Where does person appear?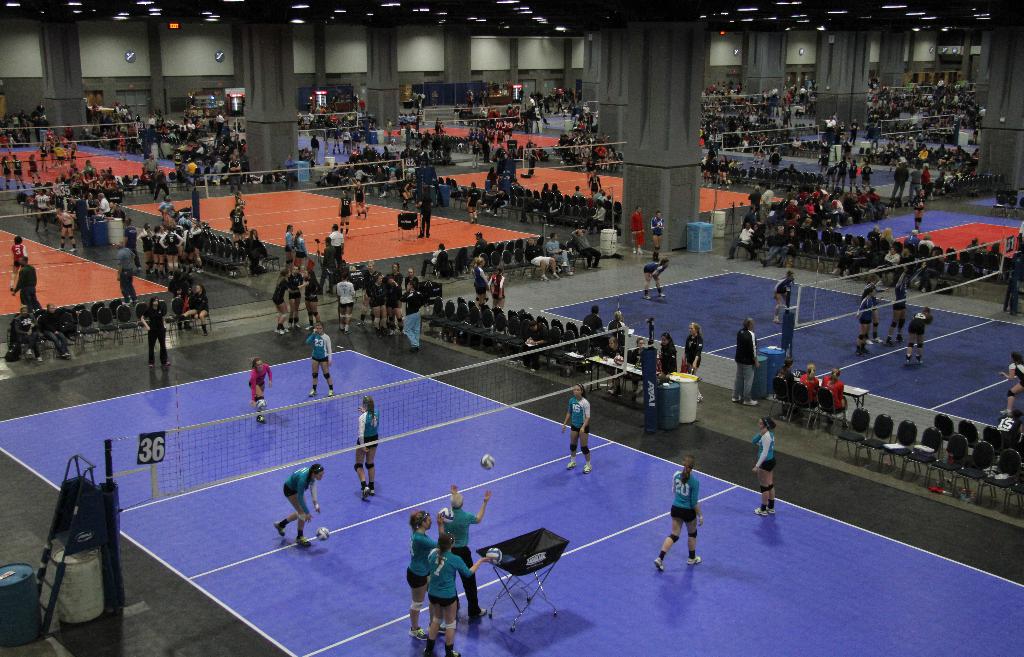
Appears at <box>644,255,665,297</box>.
